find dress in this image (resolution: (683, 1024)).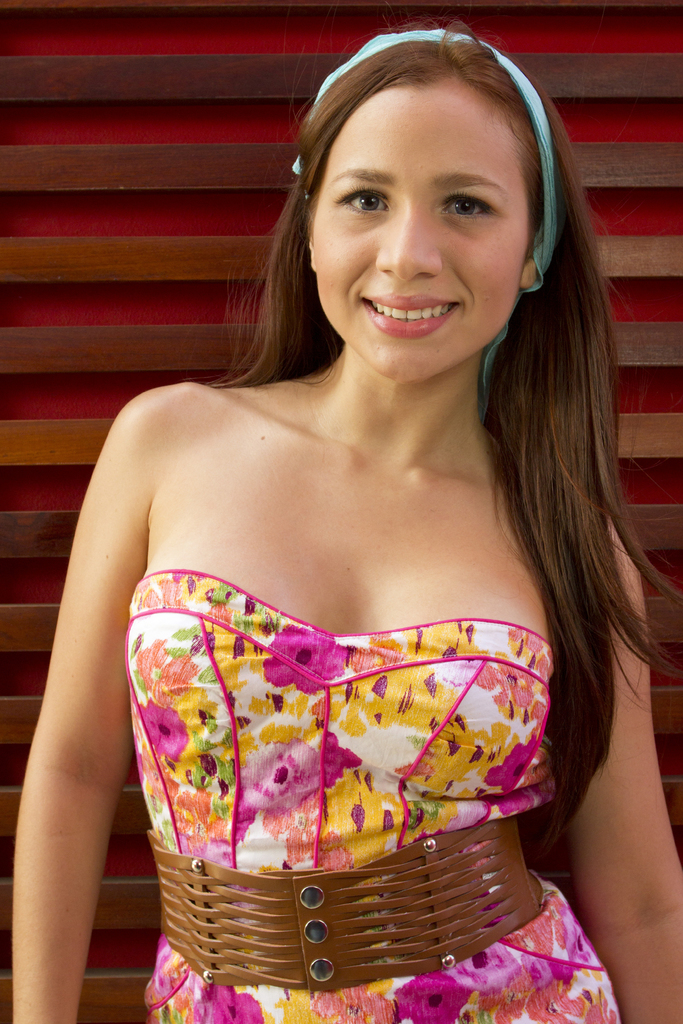
pyautogui.locateOnScreen(120, 568, 621, 1023).
